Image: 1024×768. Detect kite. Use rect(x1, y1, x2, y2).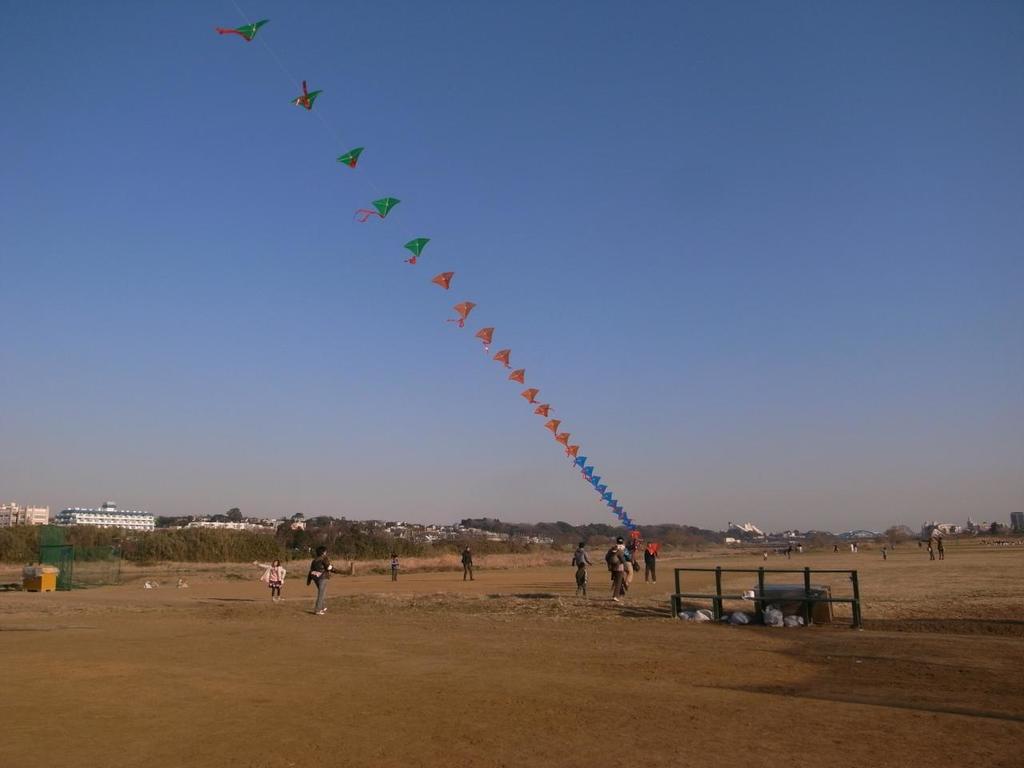
rect(352, 196, 408, 226).
